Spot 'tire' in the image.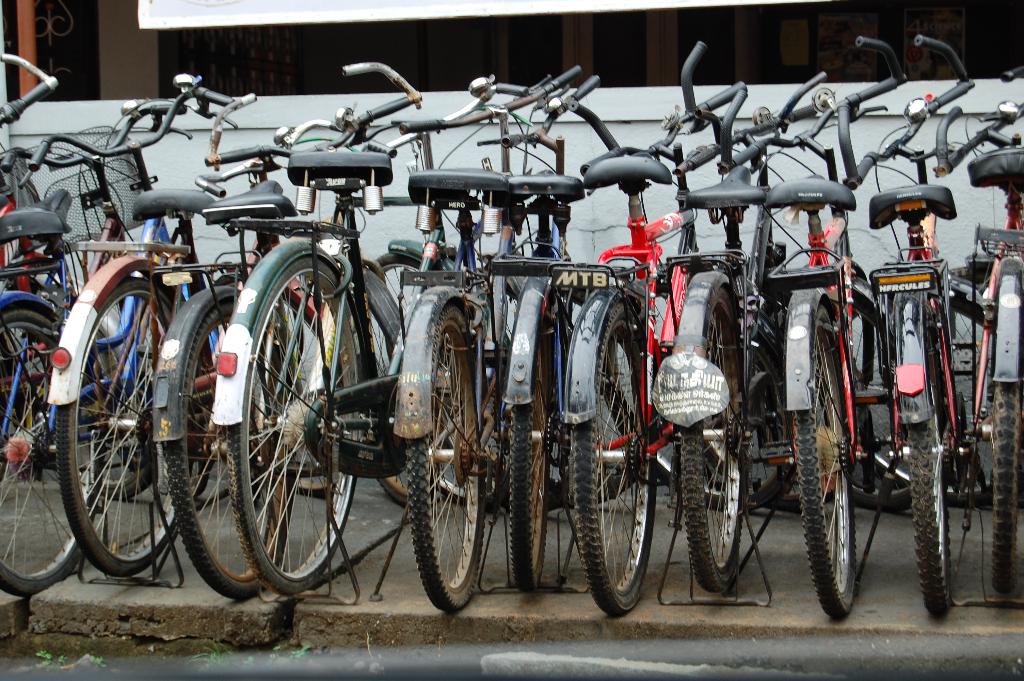
'tire' found at {"x1": 988, "y1": 382, "x2": 1023, "y2": 608}.
